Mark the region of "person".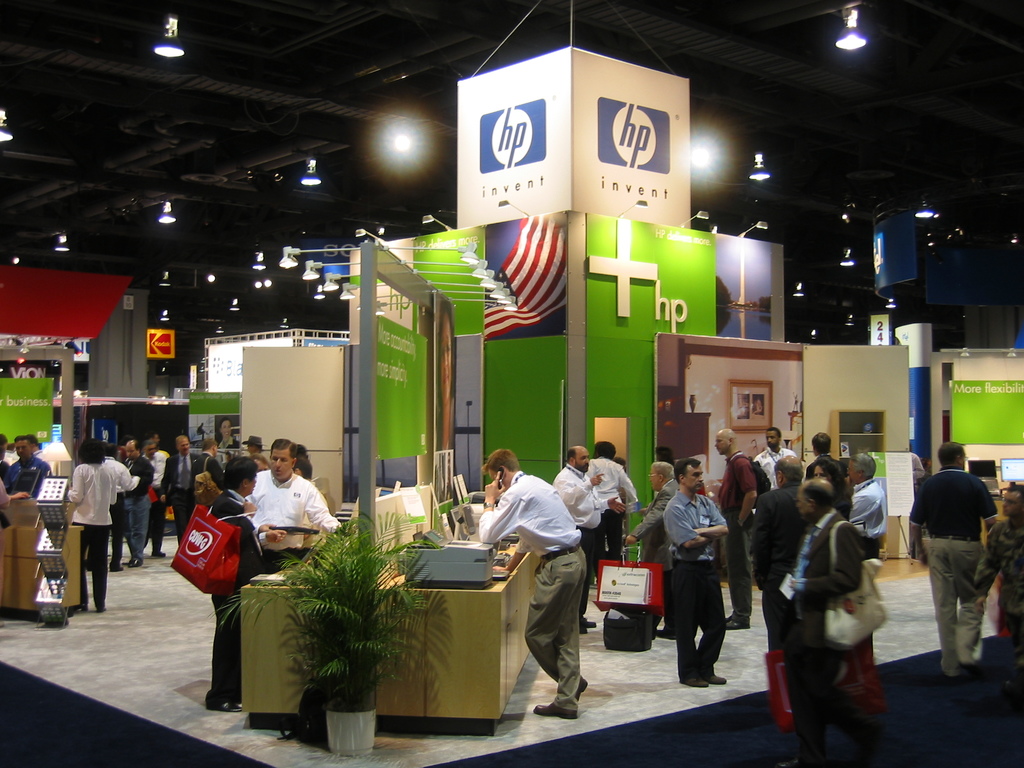
Region: [65,436,120,612].
